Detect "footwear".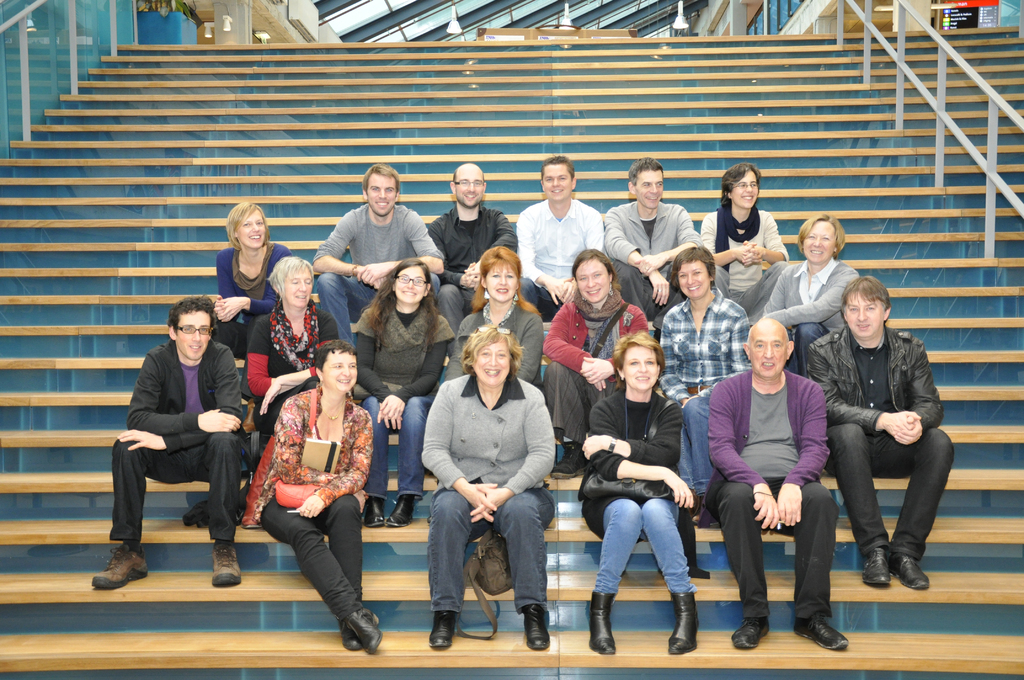
Detected at (428, 612, 454, 647).
